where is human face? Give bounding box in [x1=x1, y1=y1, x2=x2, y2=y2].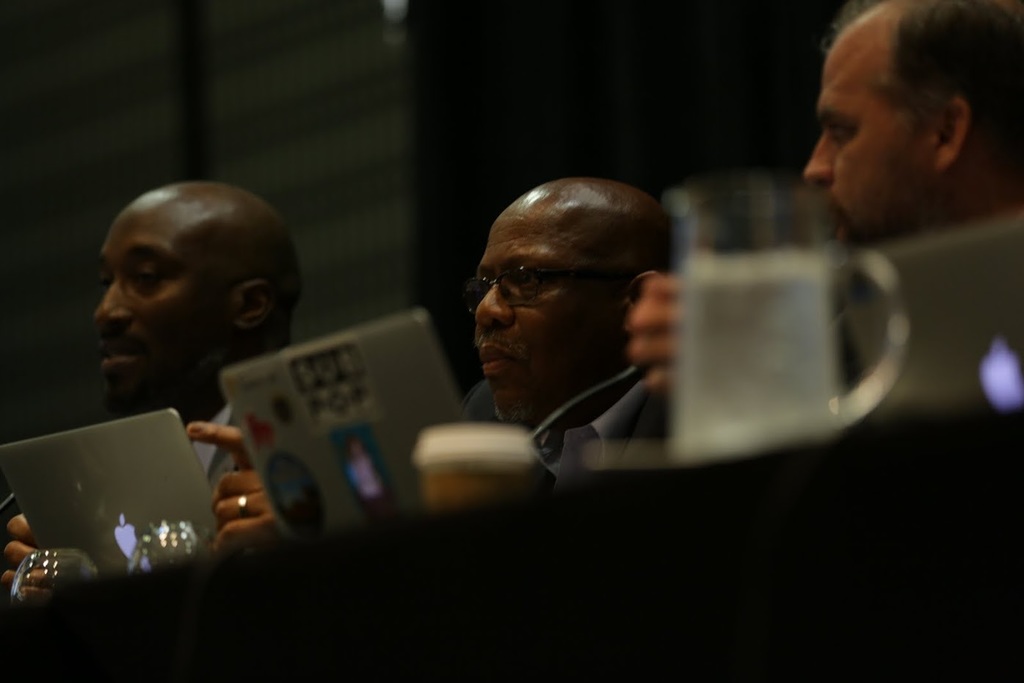
[x1=805, y1=10, x2=934, y2=253].
